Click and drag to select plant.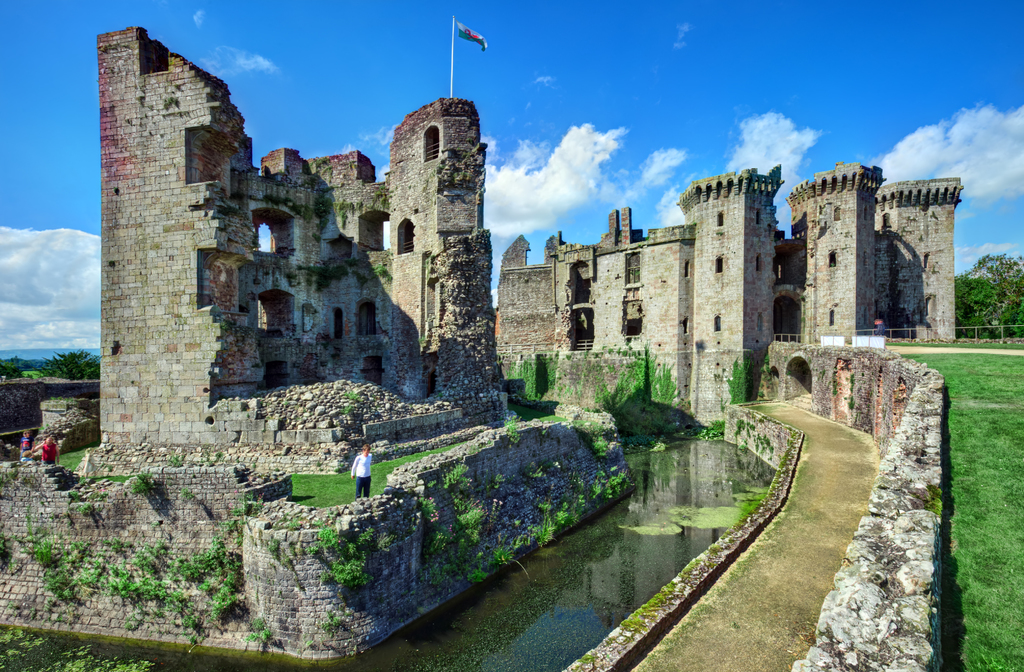
Selection: [x1=488, y1=543, x2=519, y2=561].
